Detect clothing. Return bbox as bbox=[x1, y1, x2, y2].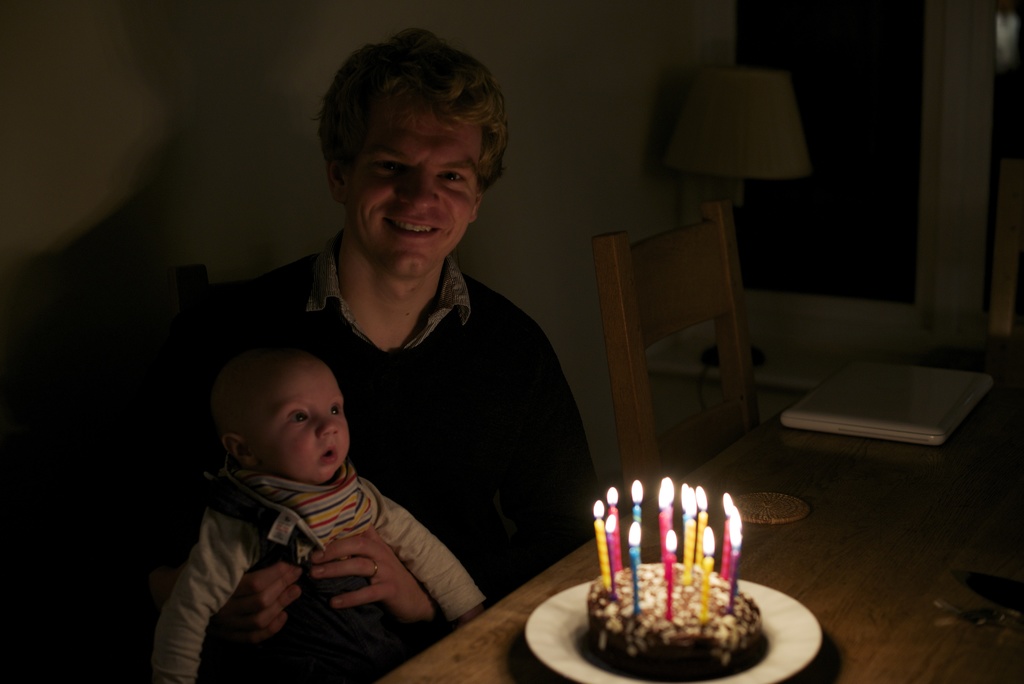
bbox=[162, 453, 506, 683].
